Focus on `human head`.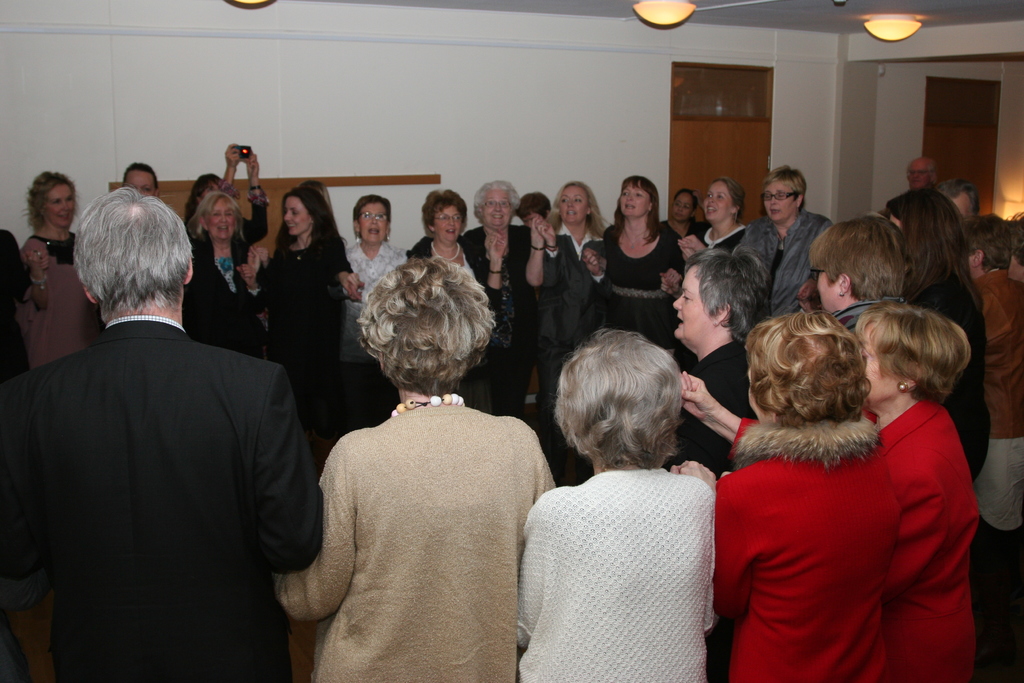
Focused at [893,190,968,276].
